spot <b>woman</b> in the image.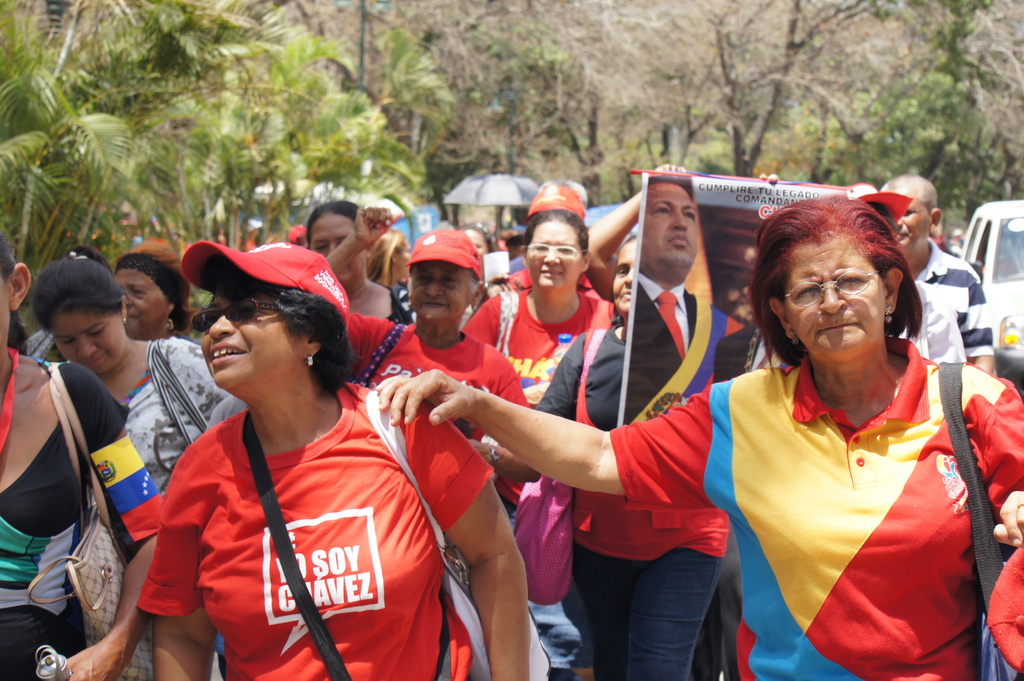
<b>woman</b> found at crop(103, 220, 513, 680).
